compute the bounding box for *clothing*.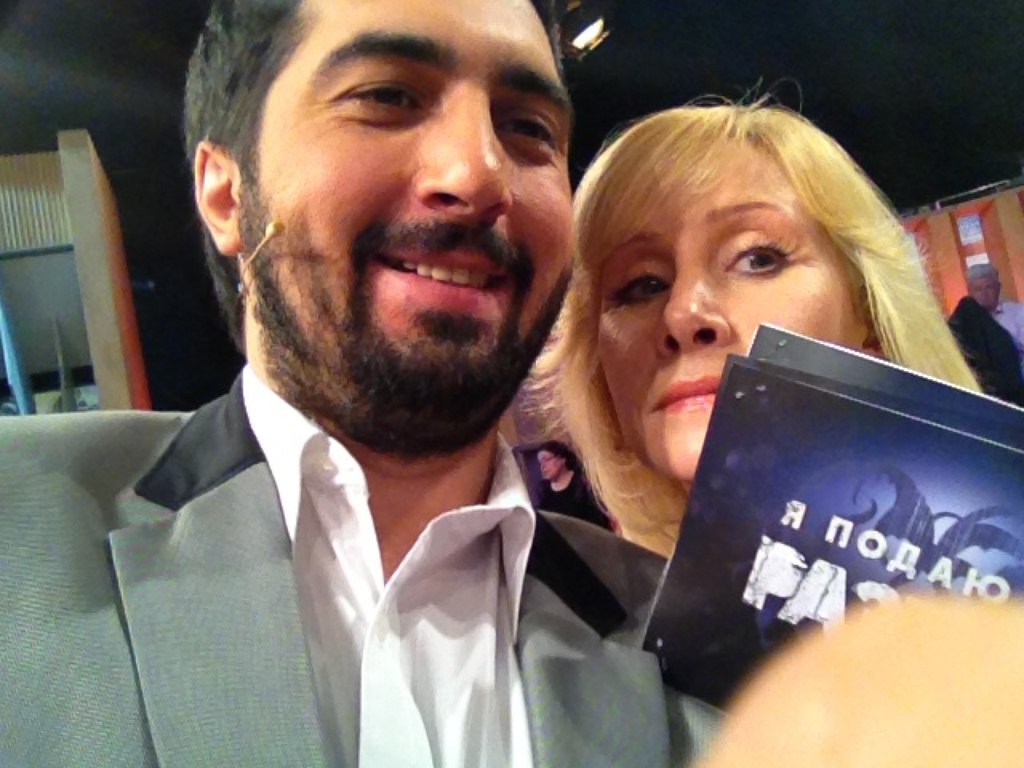
(0,359,724,767).
